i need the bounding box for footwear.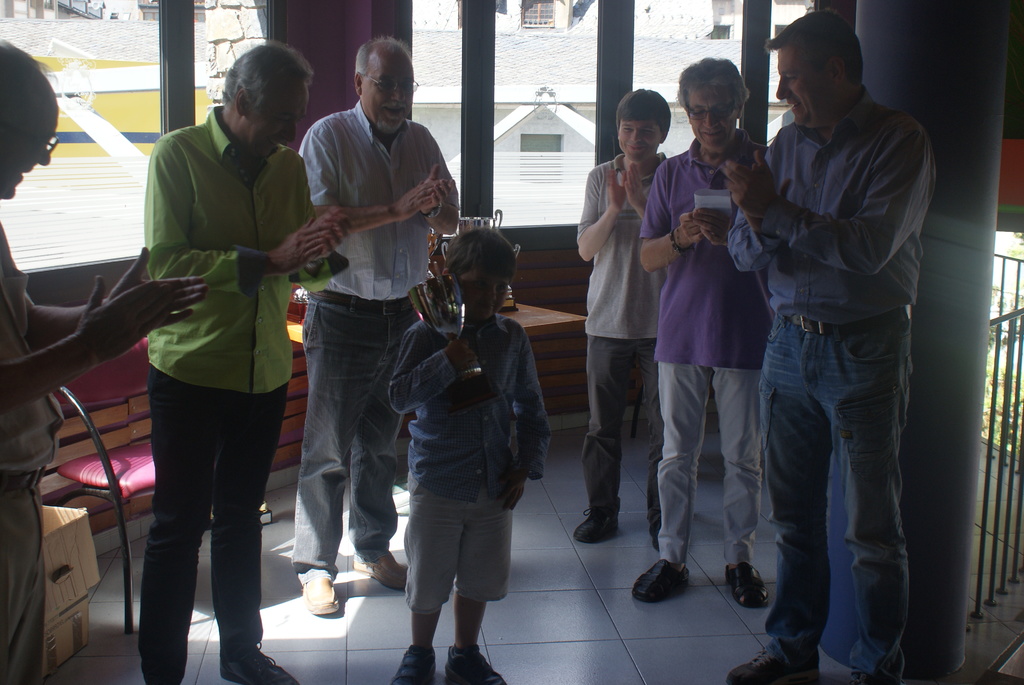
Here it is: bbox=[220, 646, 297, 684].
